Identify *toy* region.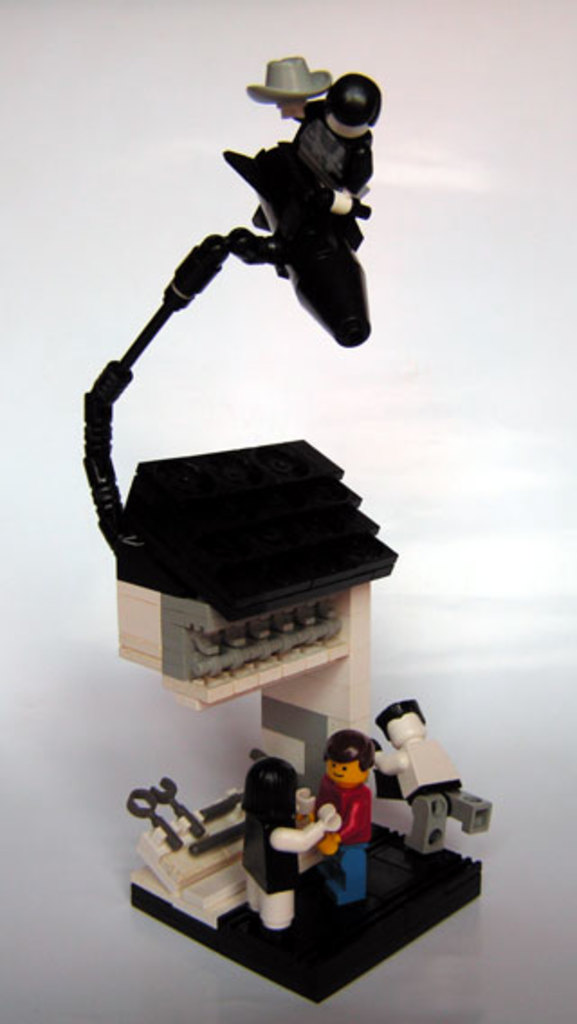
Region: box=[231, 755, 339, 939].
